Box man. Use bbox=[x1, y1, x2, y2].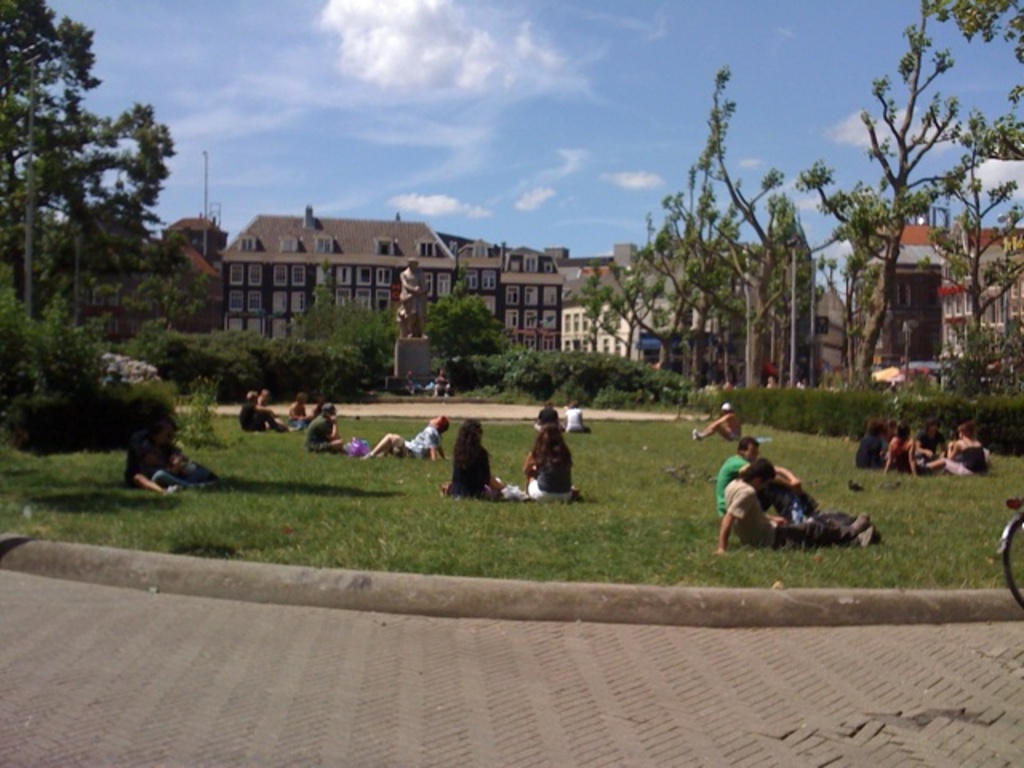
bbox=[131, 414, 216, 494].
